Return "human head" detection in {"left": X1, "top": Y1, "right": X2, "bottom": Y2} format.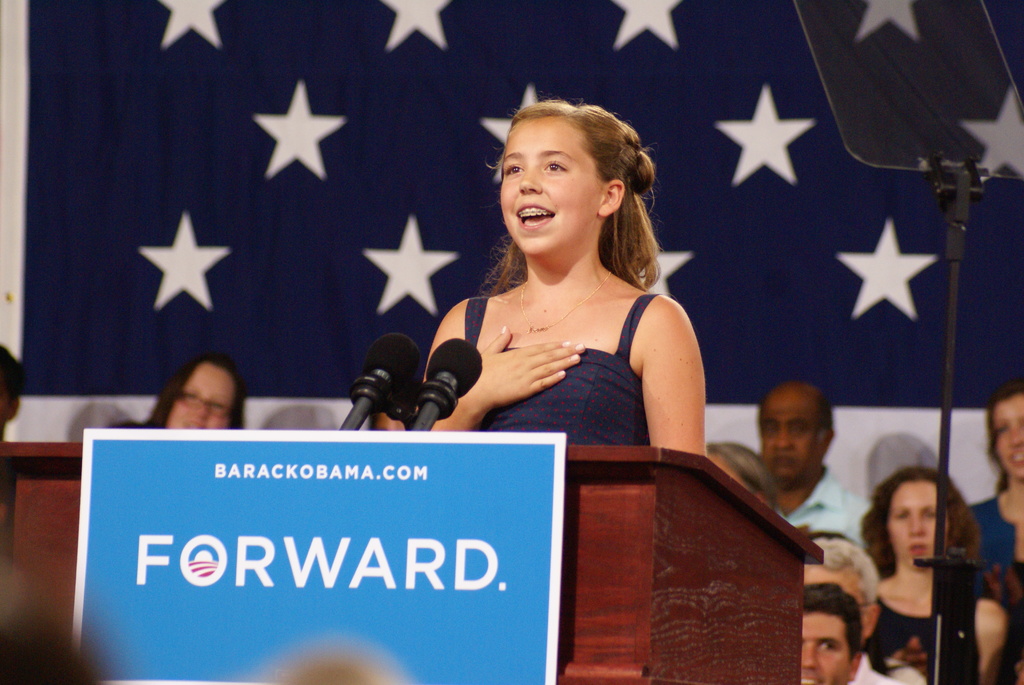
{"left": 757, "top": 384, "right": 837, "bottom": 485}.
